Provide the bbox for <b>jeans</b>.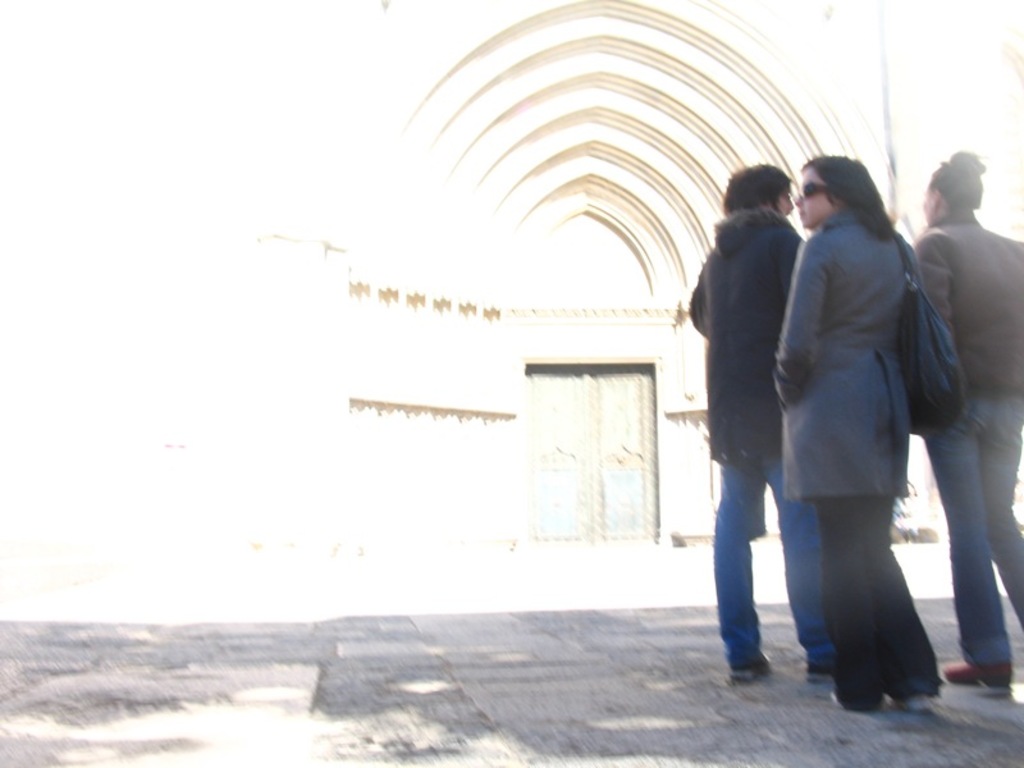
detection(911, 388, 1023, 666).
